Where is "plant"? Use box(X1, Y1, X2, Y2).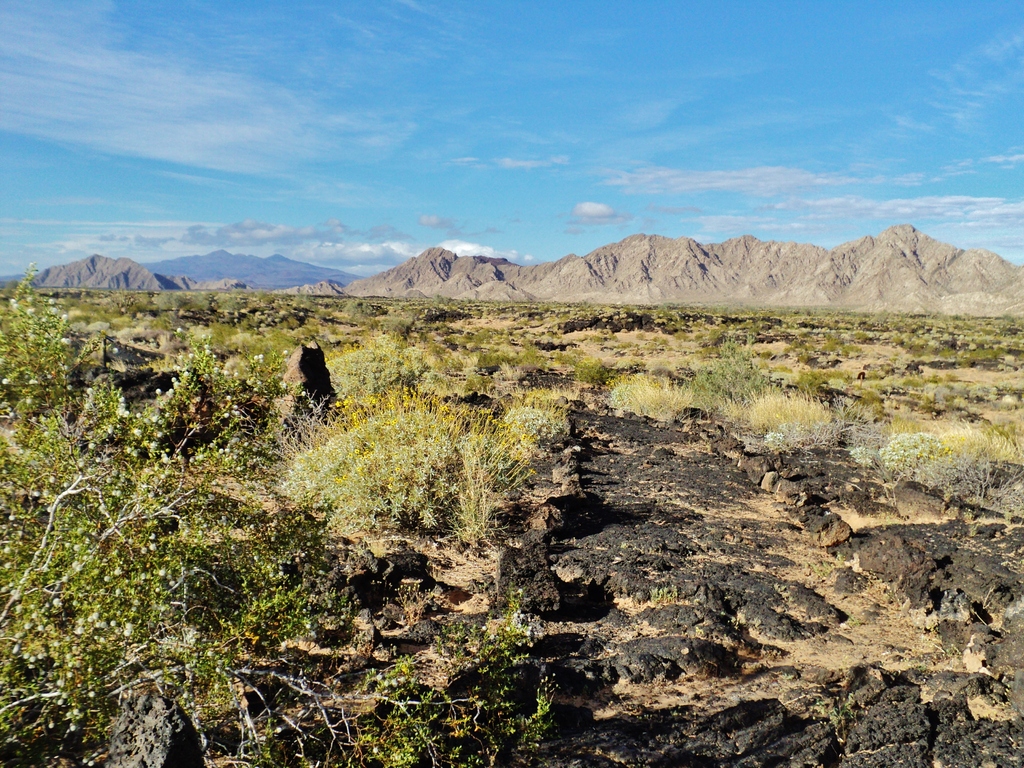
box(0, 246, 1023, 767).
